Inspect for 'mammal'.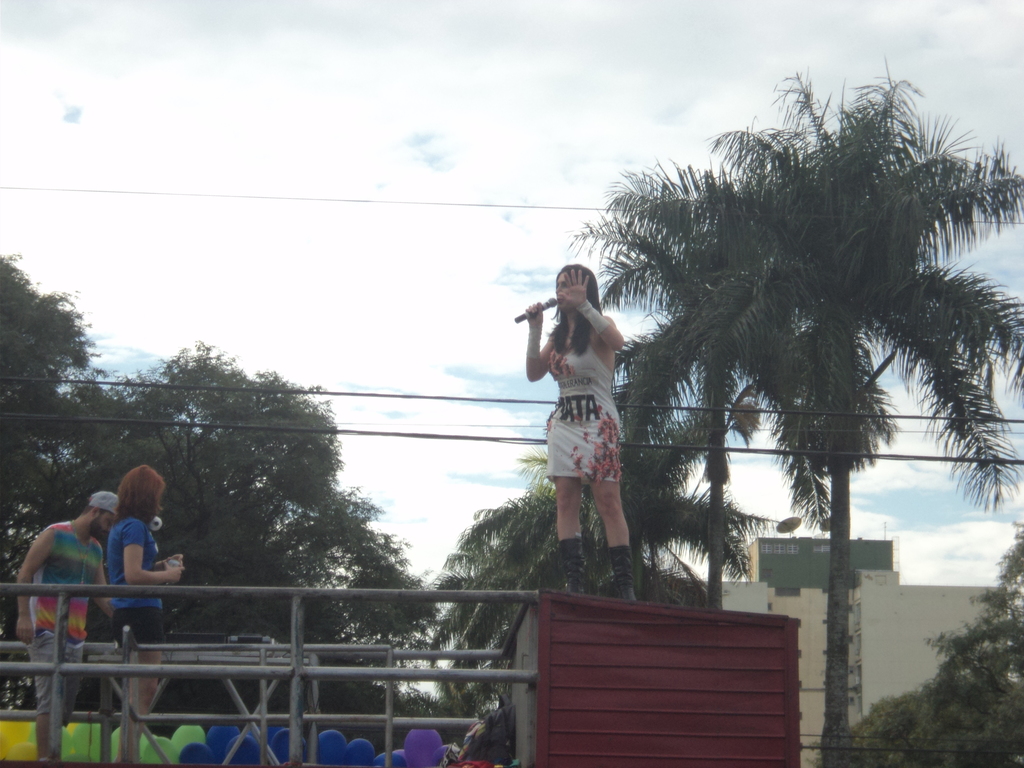
Inspection: 508, 252, 643, 595.
